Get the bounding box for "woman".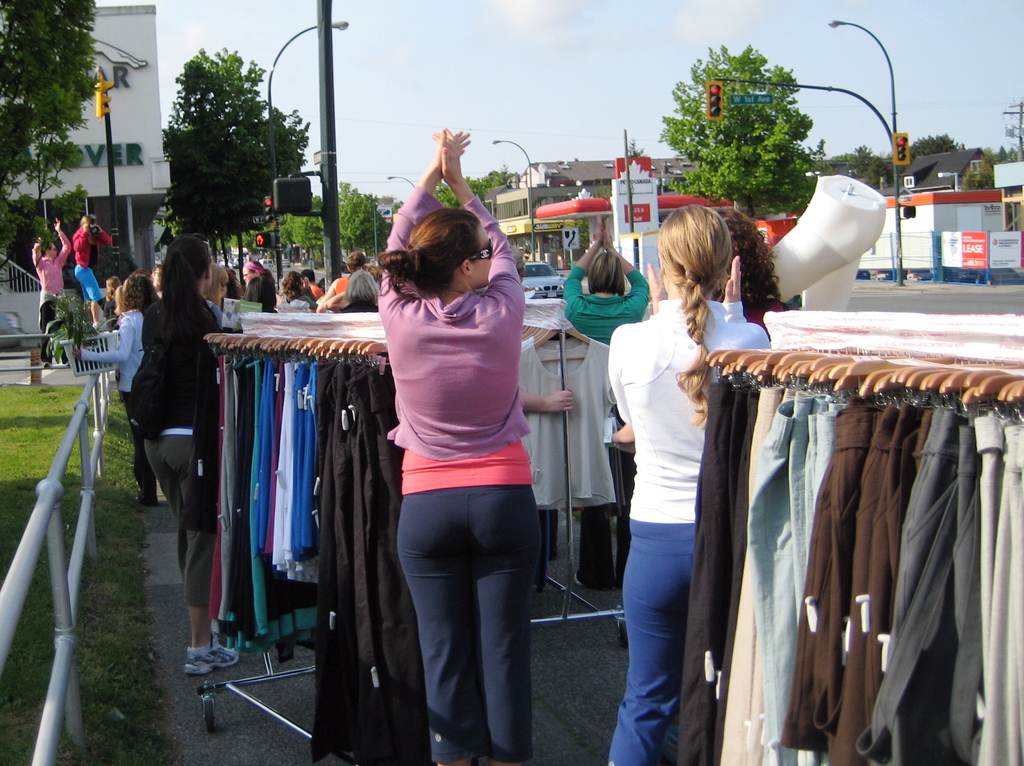
[x1=97, y1=274, x2=122, y2=331].
